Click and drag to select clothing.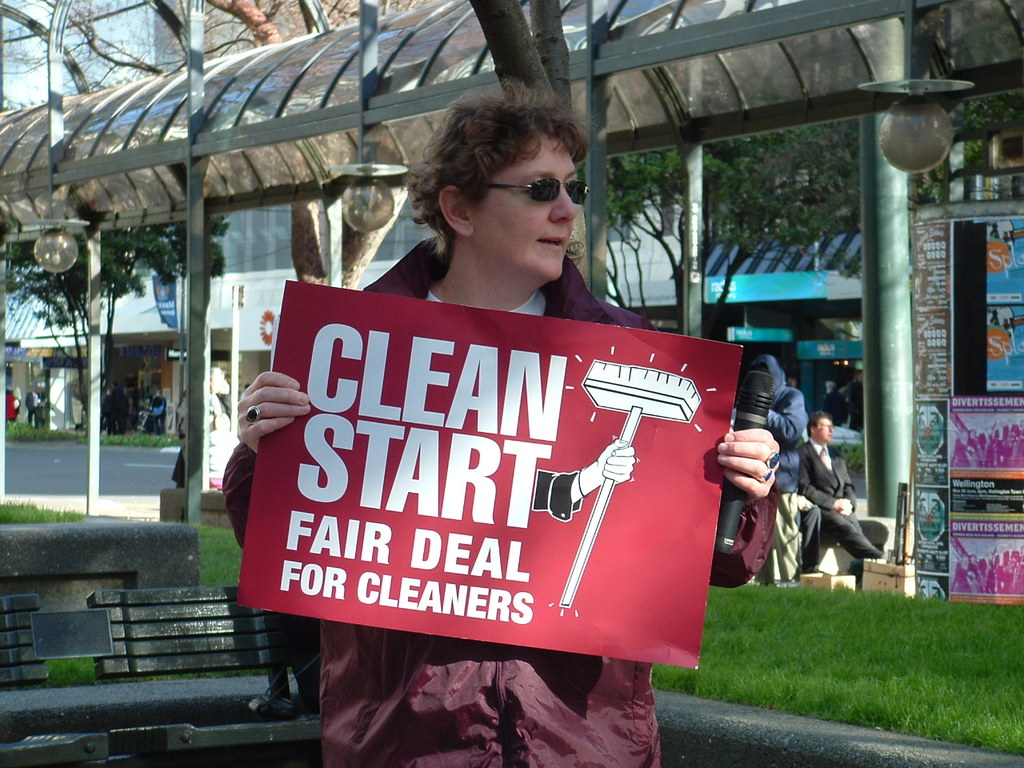
Selection: [x1=105, y1=394, x2=125, y2=434].
